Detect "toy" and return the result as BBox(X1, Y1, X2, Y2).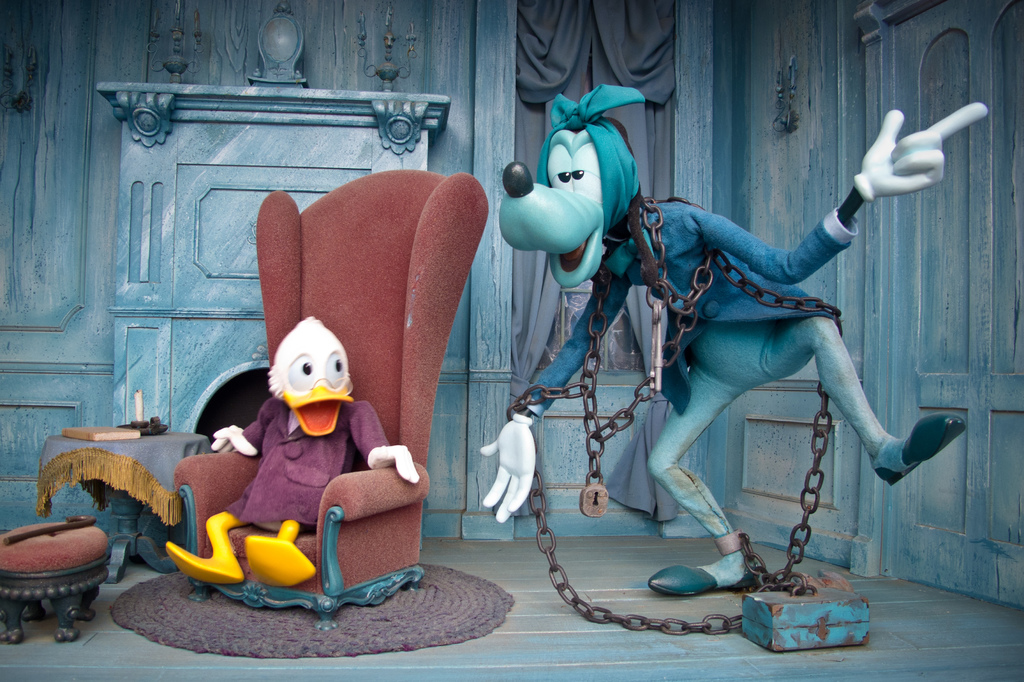
BBox(145, 332, 430, 633).
